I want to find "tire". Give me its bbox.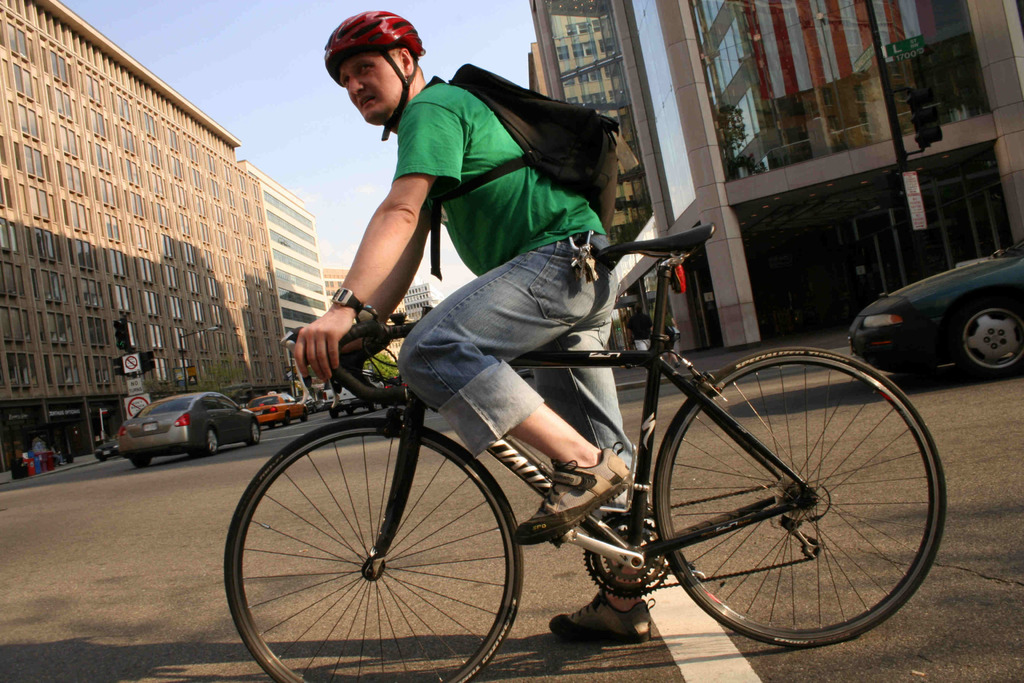
<region>281, 410, 291, 427</region>.
